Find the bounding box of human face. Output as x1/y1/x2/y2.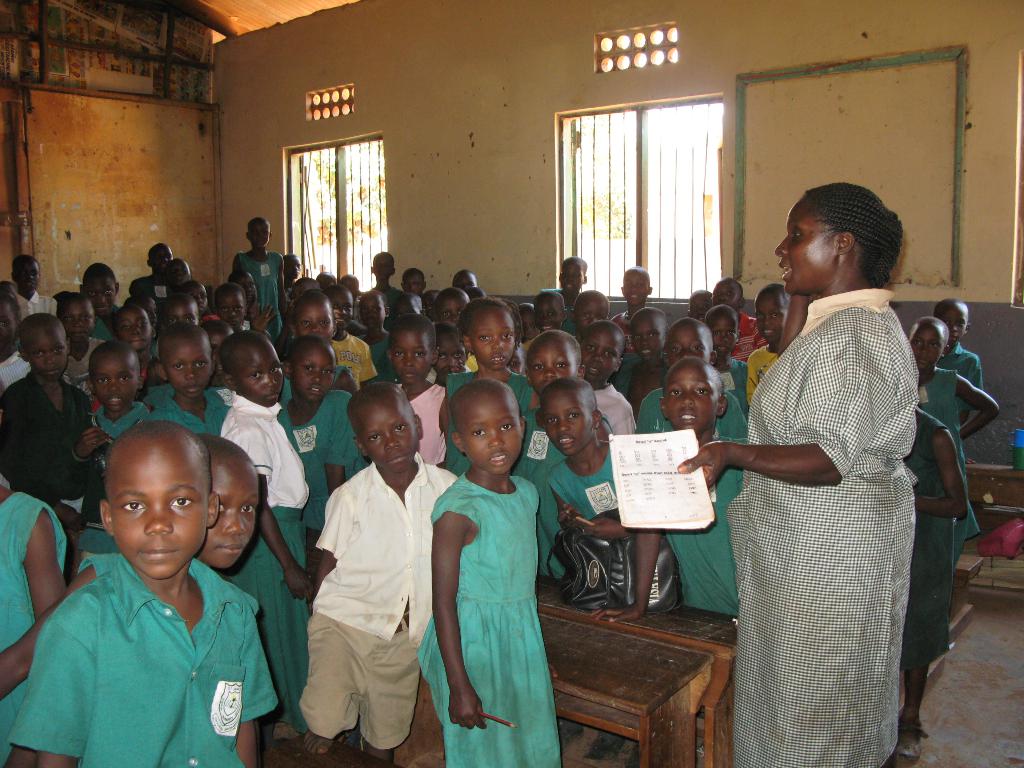
289/292/332/339.
